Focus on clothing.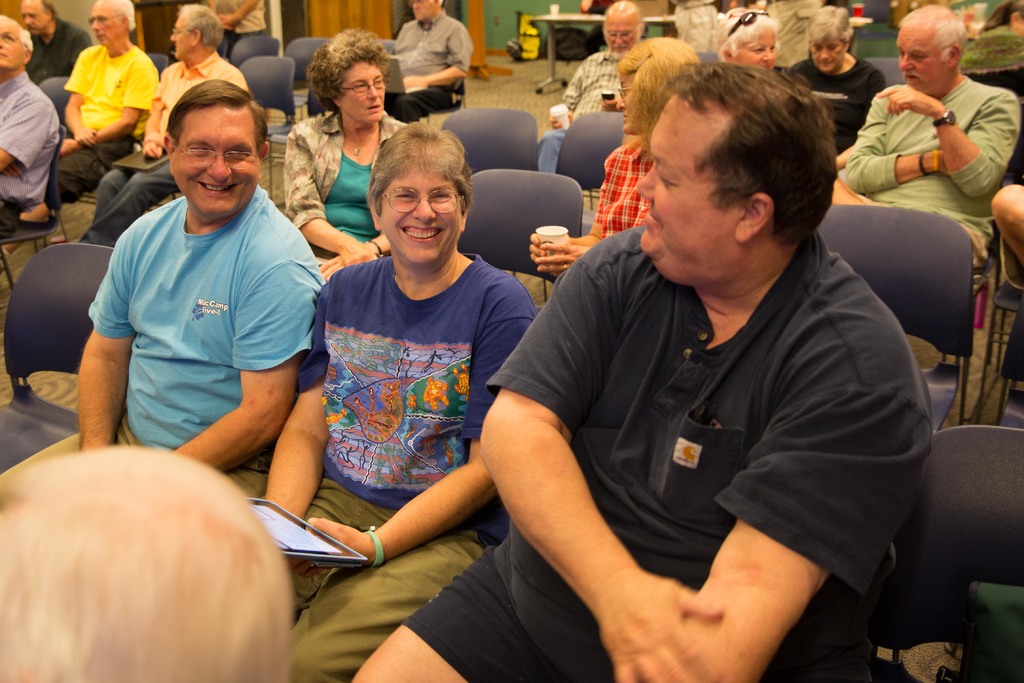
Focused at 0/72/59/235.
